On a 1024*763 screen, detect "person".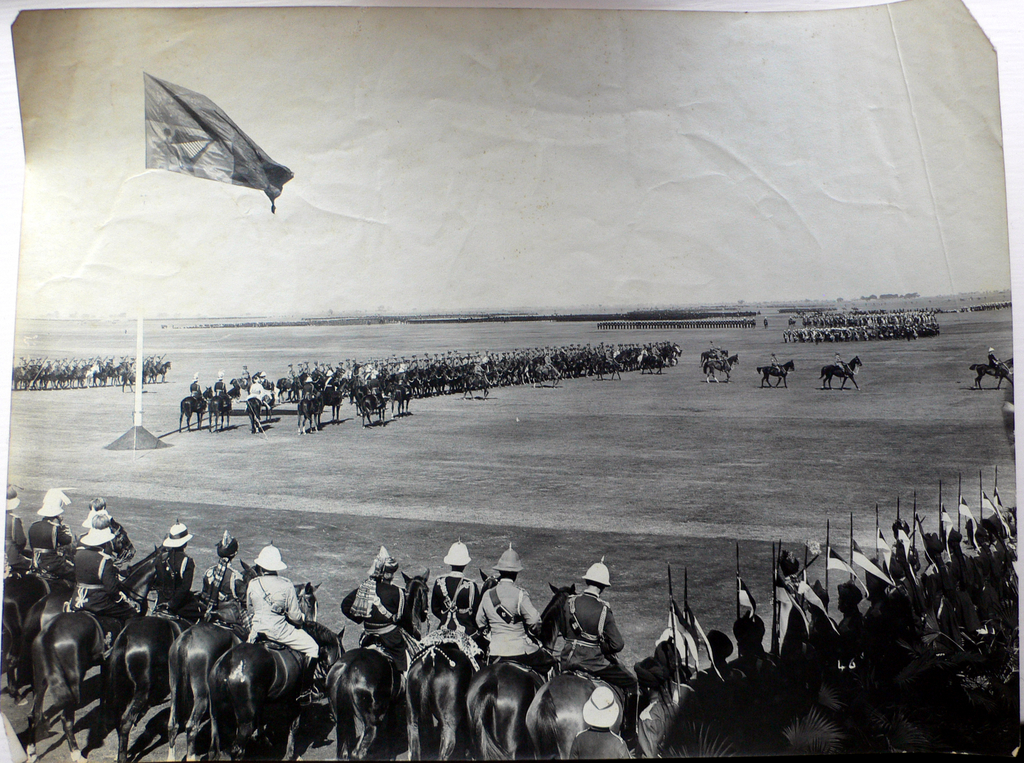
(32,491,76,561).
